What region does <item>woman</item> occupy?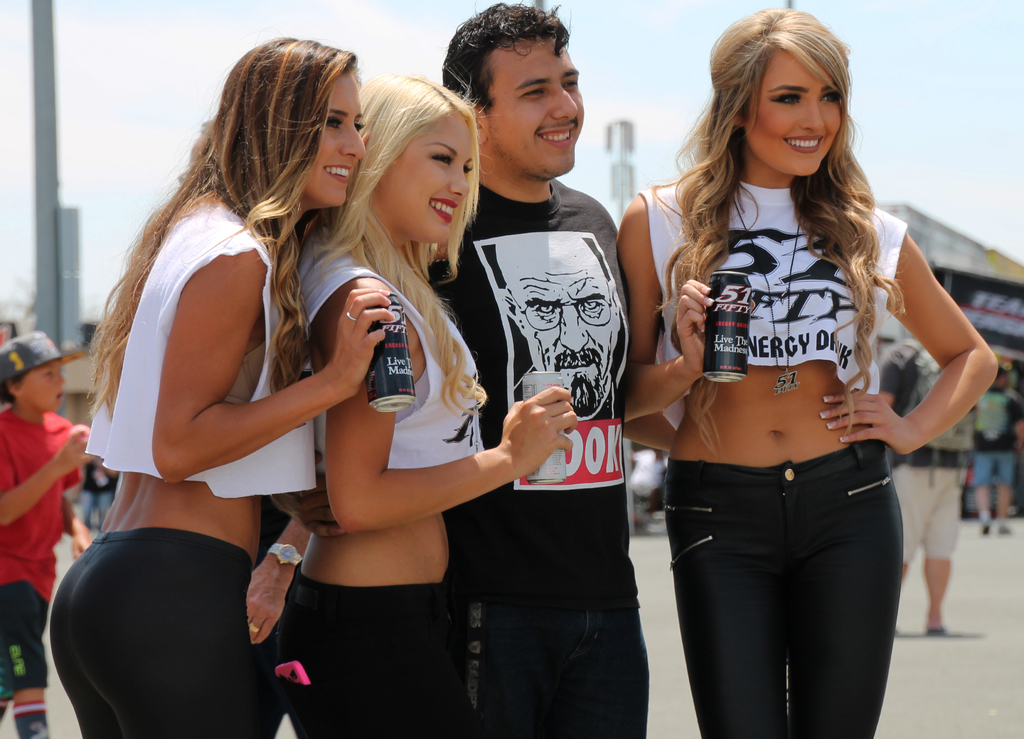
[49, 34, 397, 738].
